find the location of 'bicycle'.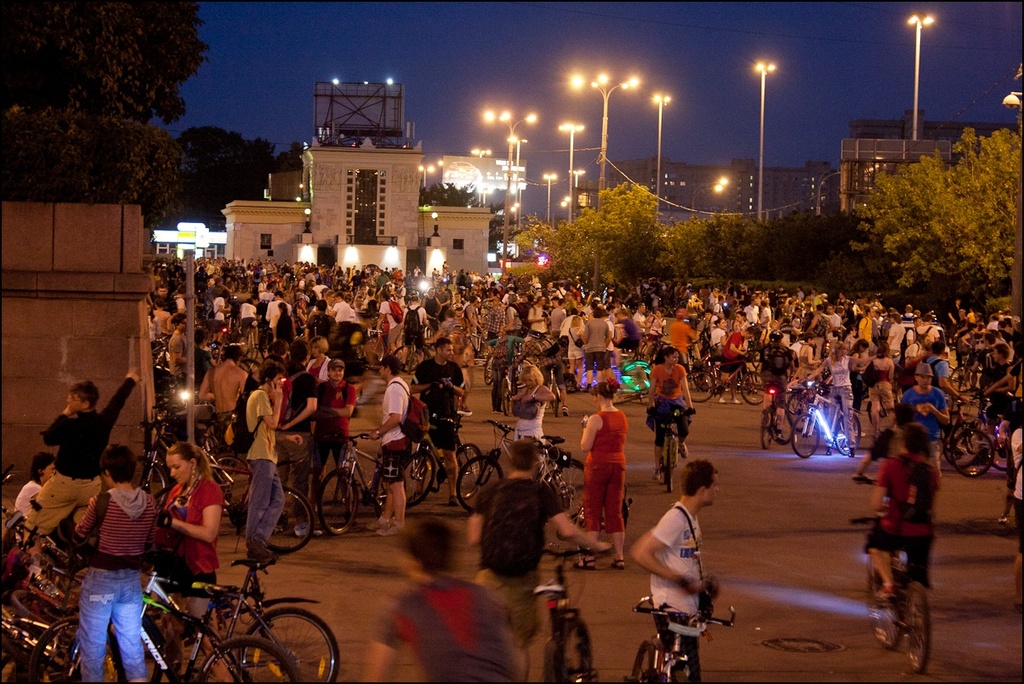
Location: BBox(788, 383, 870, 466).
